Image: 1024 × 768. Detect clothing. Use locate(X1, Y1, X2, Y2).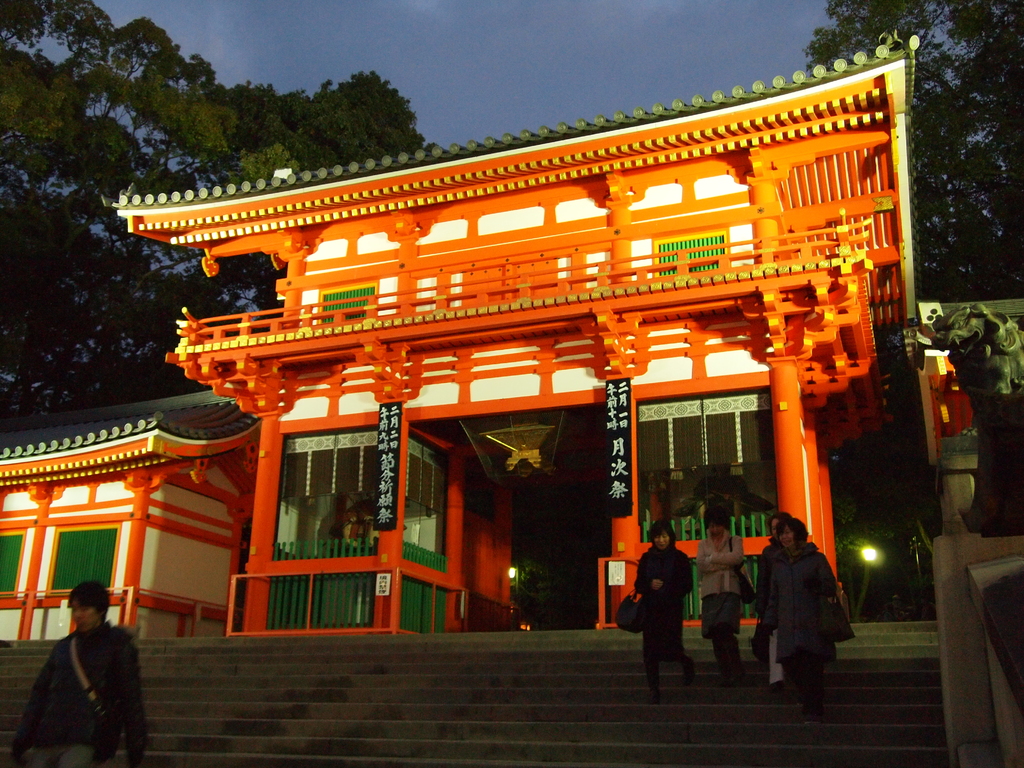
locate(684, 529, 743, 685).
